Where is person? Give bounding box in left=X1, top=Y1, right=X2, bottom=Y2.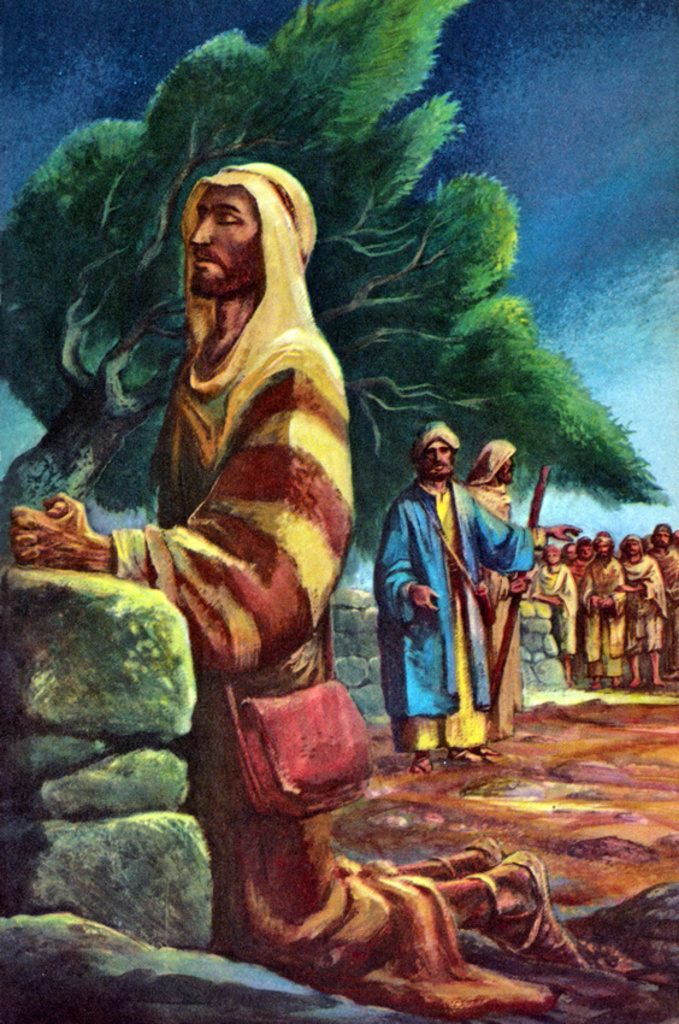
left=370, top=431, right=604, bottom=758.
